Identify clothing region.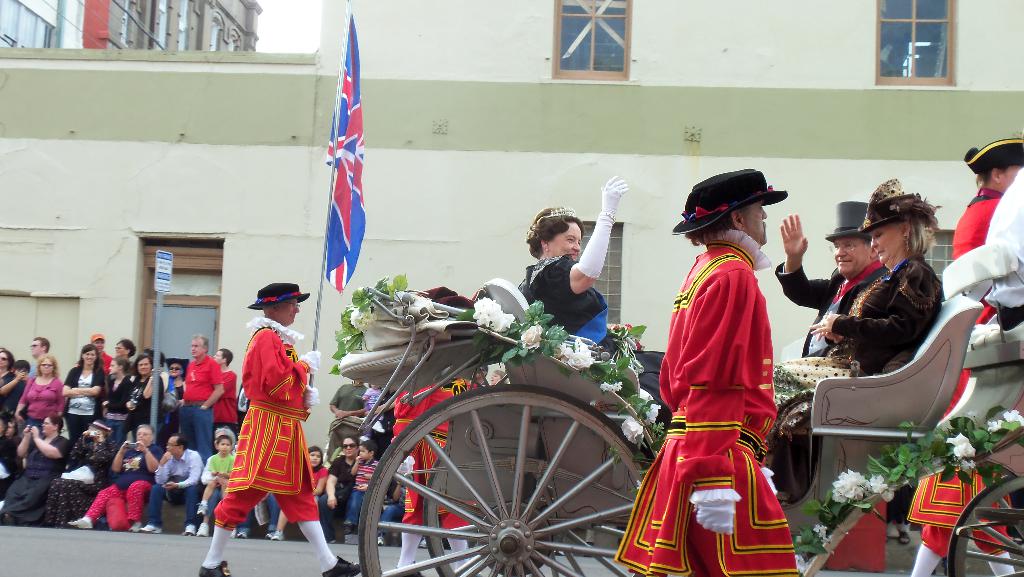
Region: (104, 371, 140, 443).
